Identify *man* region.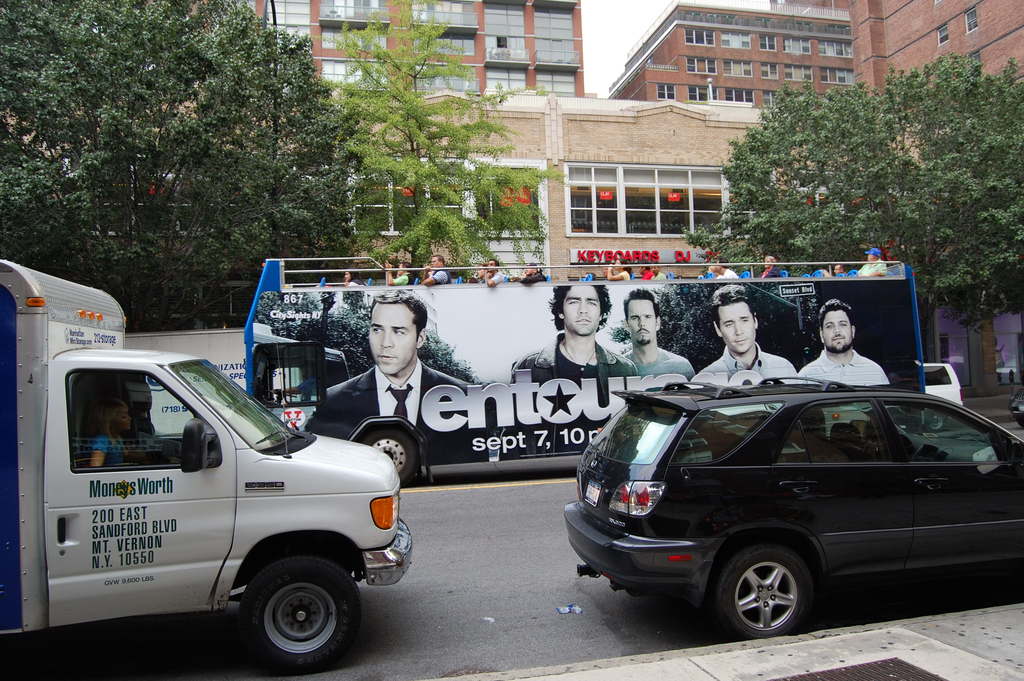
Region: 521/265/545/283.
